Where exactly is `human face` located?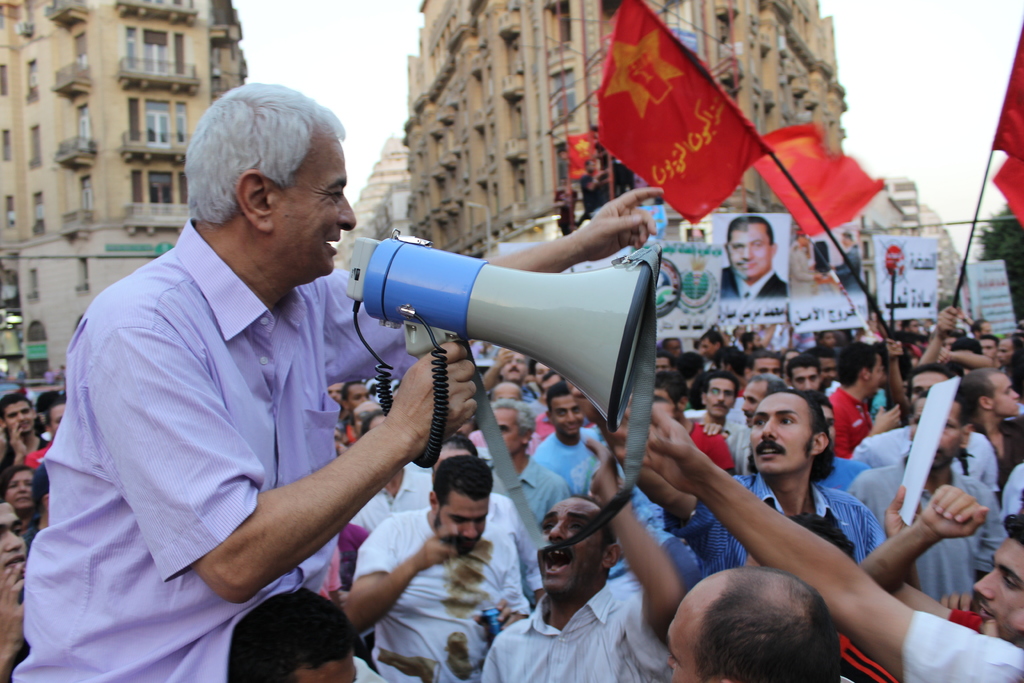
Its bounding box is bbox=(996, 336, 1012, 363).
